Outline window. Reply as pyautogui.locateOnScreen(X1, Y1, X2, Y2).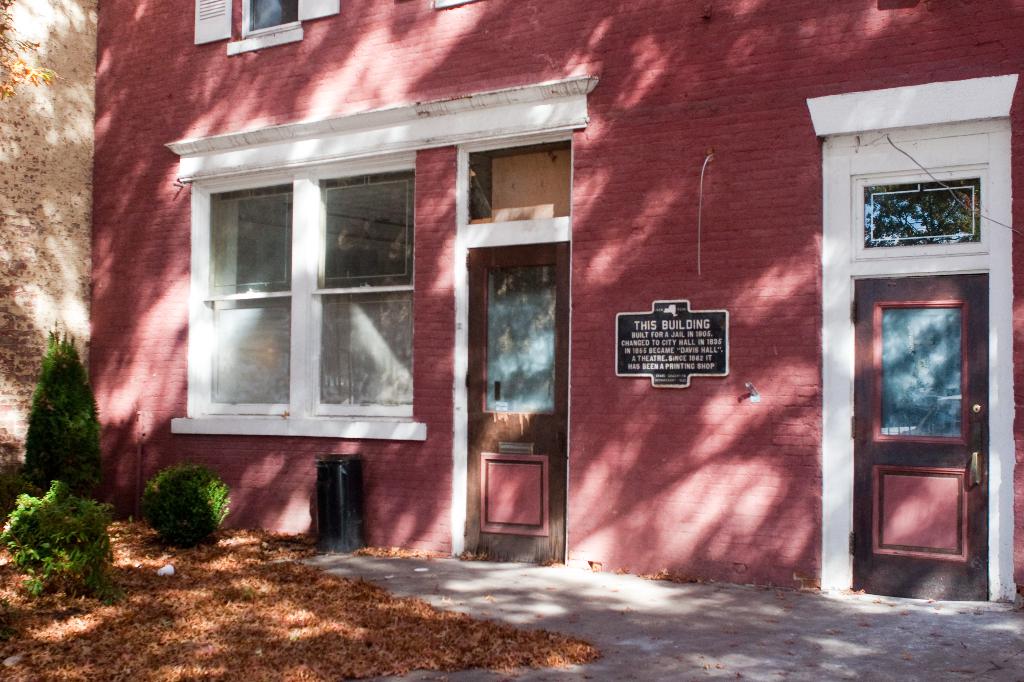
pyautogui.locateOnScreen(463, 139, 570, 232).
